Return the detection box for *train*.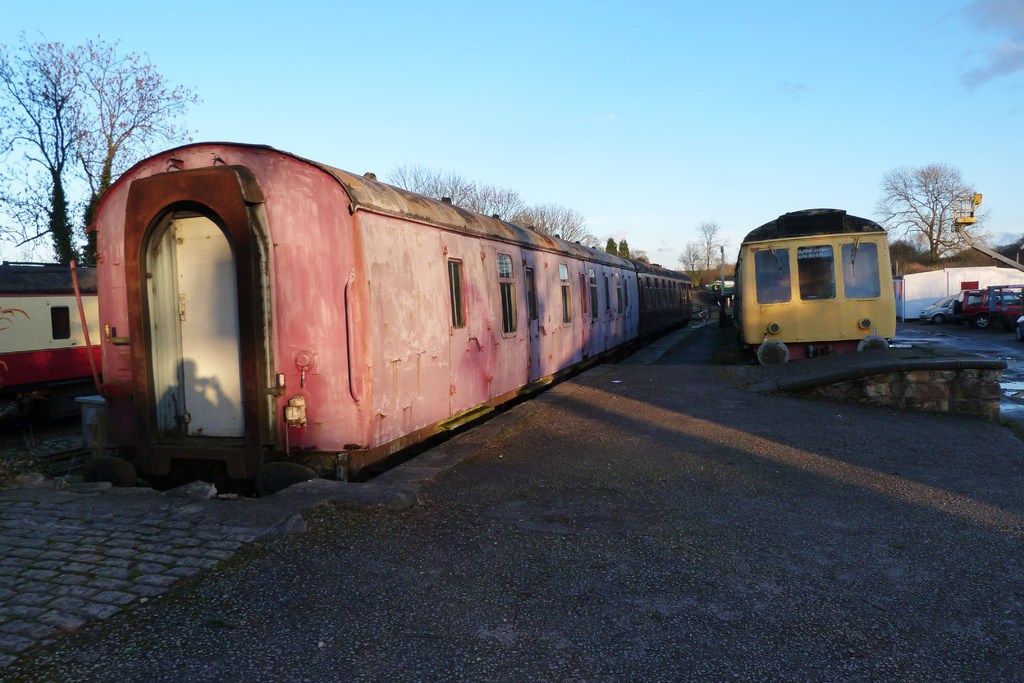
rect(0, 256, 104, 424).
